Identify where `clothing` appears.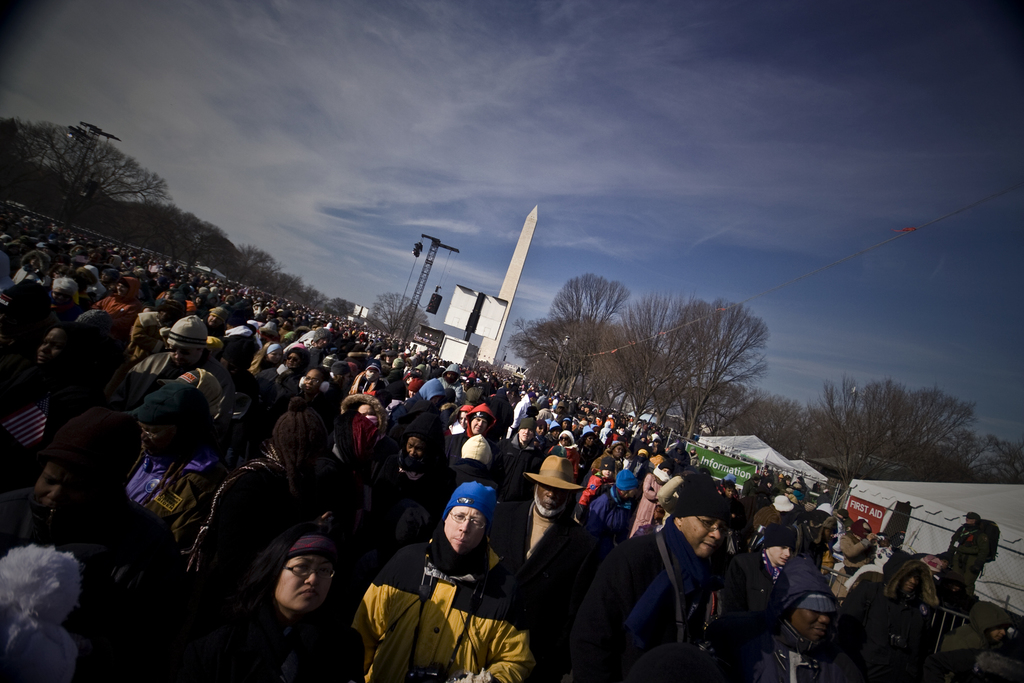
Appears at select_region(495, 503, 594, 634).
